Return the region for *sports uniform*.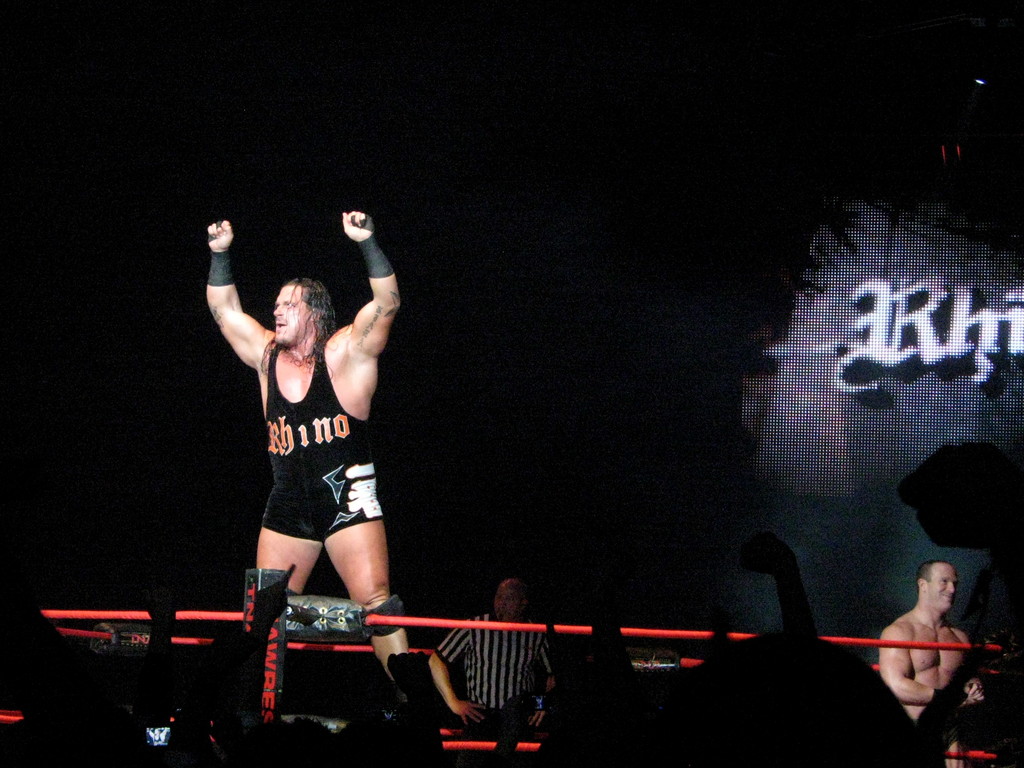
region(439, 603, 558, 742).
